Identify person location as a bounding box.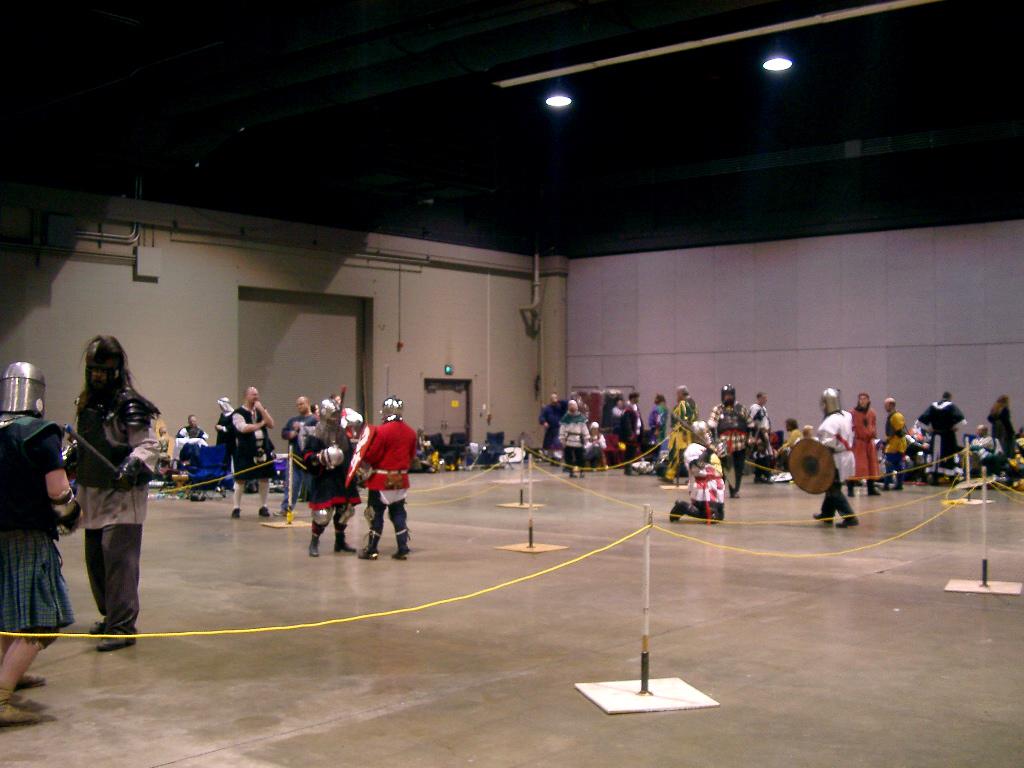
{"x1": 213, "y1": 394, "x2": 233, "y2": 445}.
